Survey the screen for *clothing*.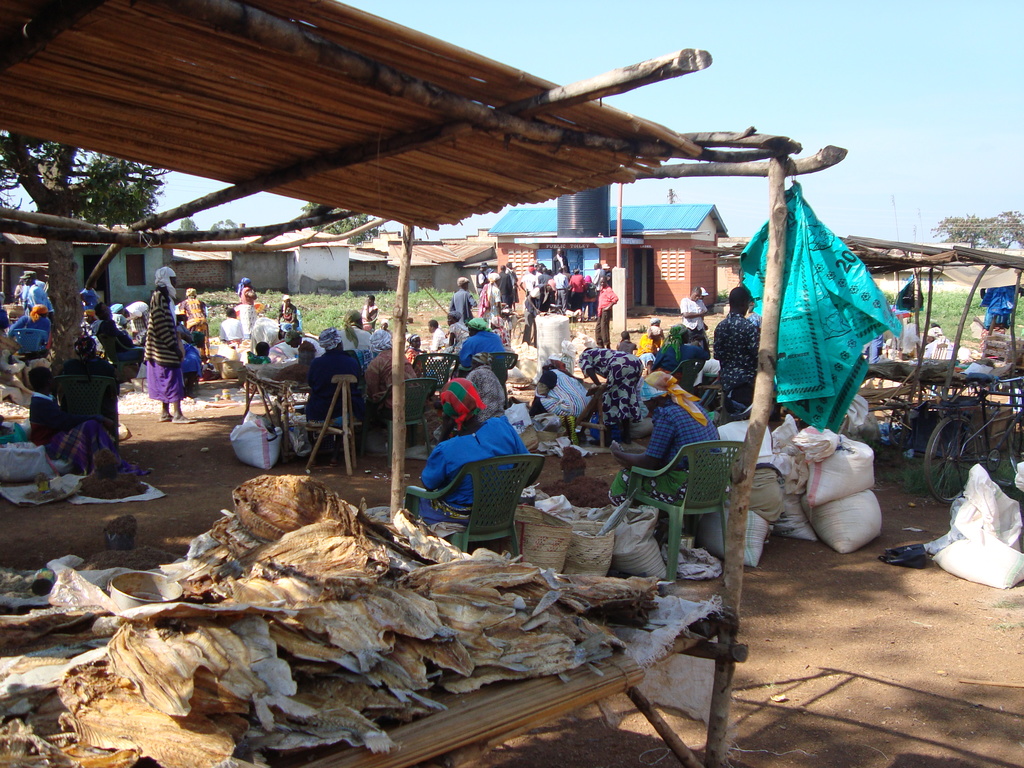
Survey found: bbox(431, 323, 444, 351).
